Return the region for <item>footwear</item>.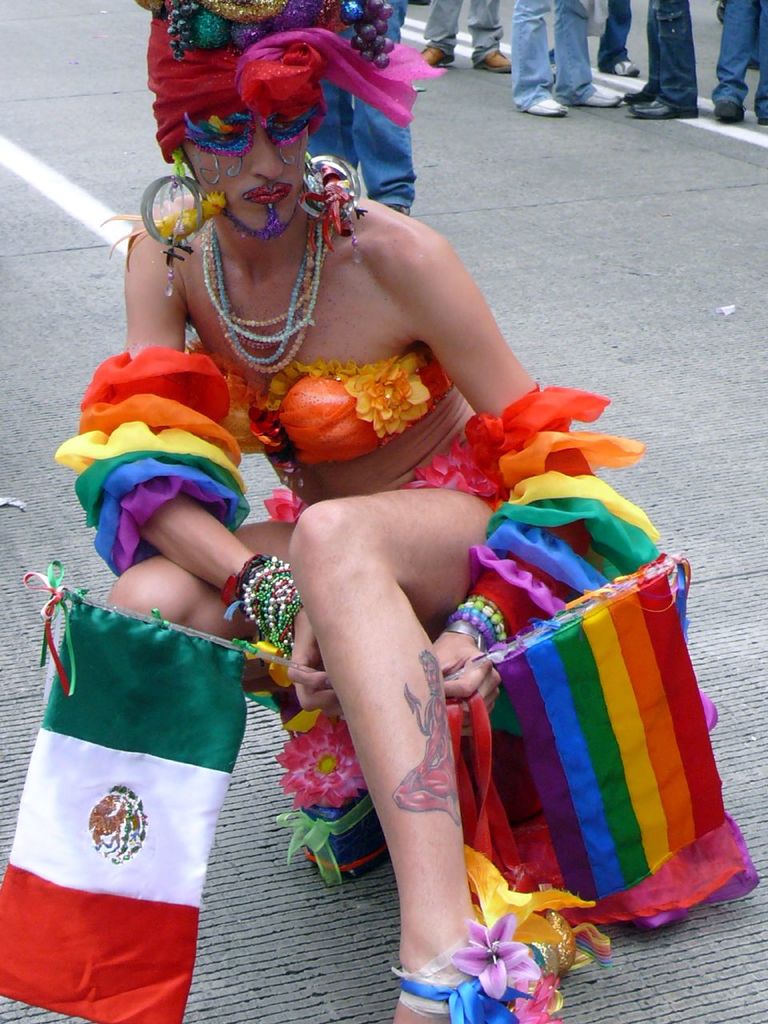
box(759, 116, 767, 123).
